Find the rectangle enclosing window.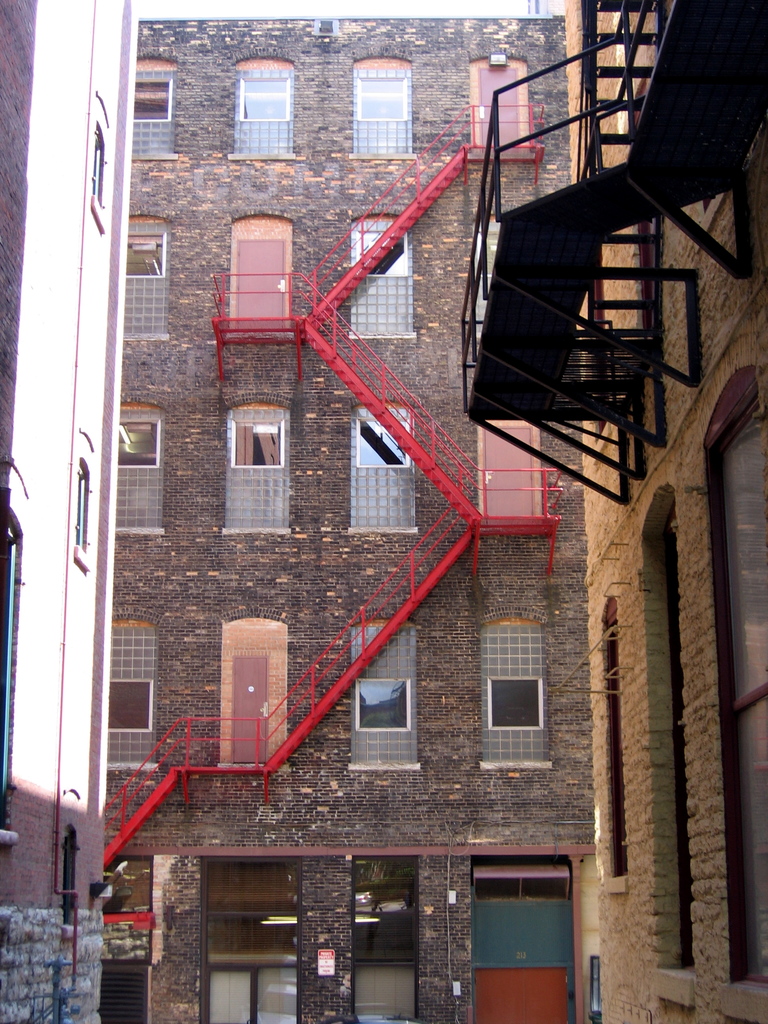
[234, 63, 295, 162].
